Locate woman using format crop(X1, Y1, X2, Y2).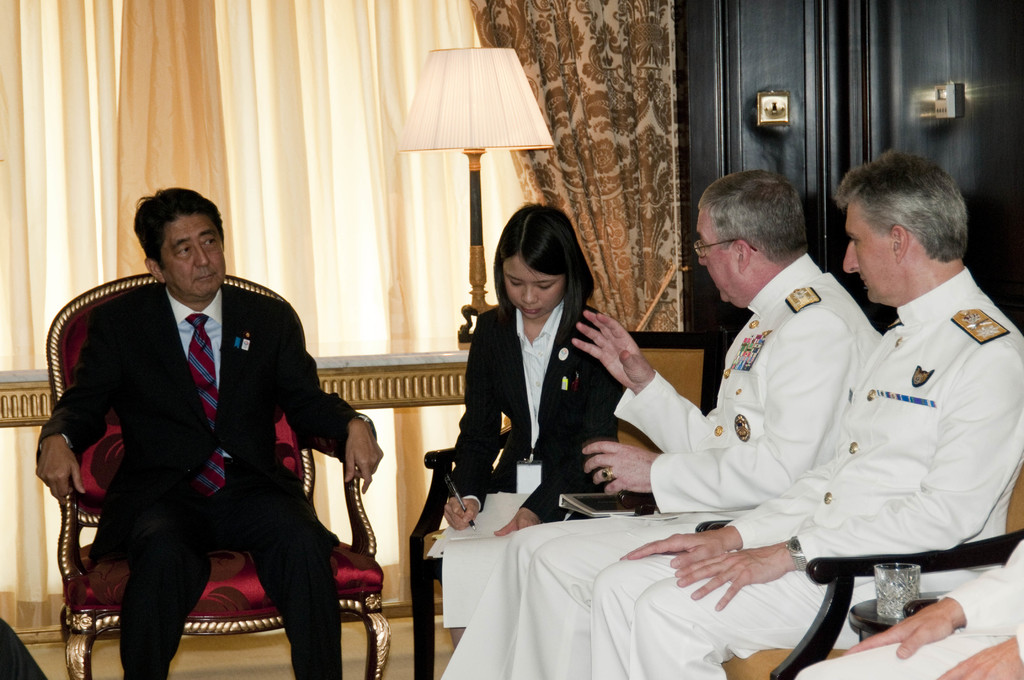
crop(445, 204, 627, 561).
